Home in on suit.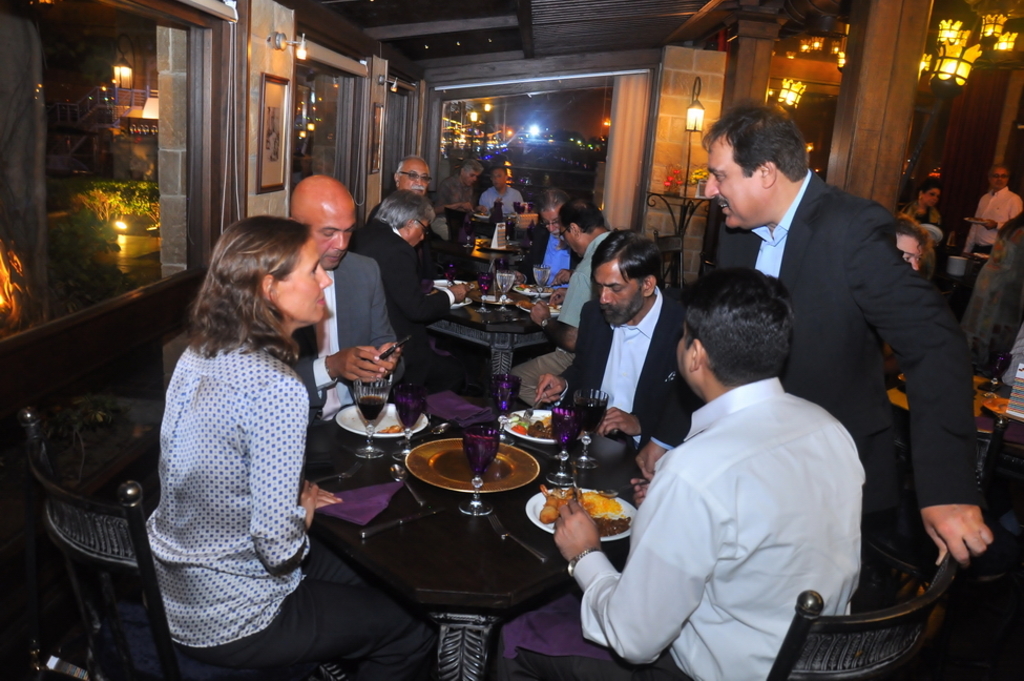
Homed in at region(563, 280, 695, 447).
